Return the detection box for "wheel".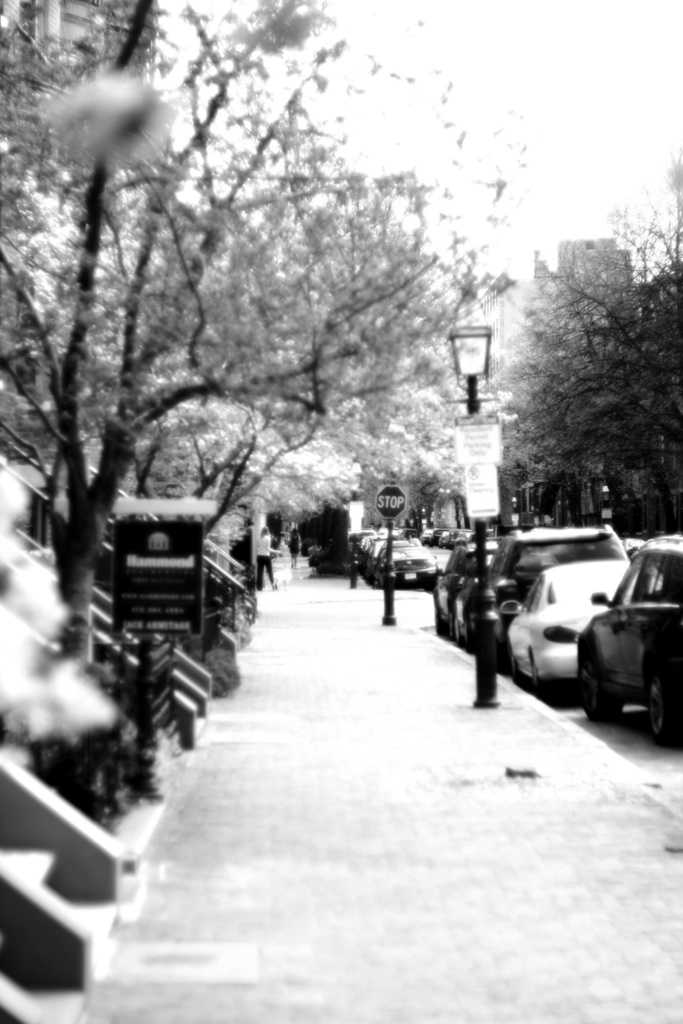
Rect(436, 605, 445, 645).
